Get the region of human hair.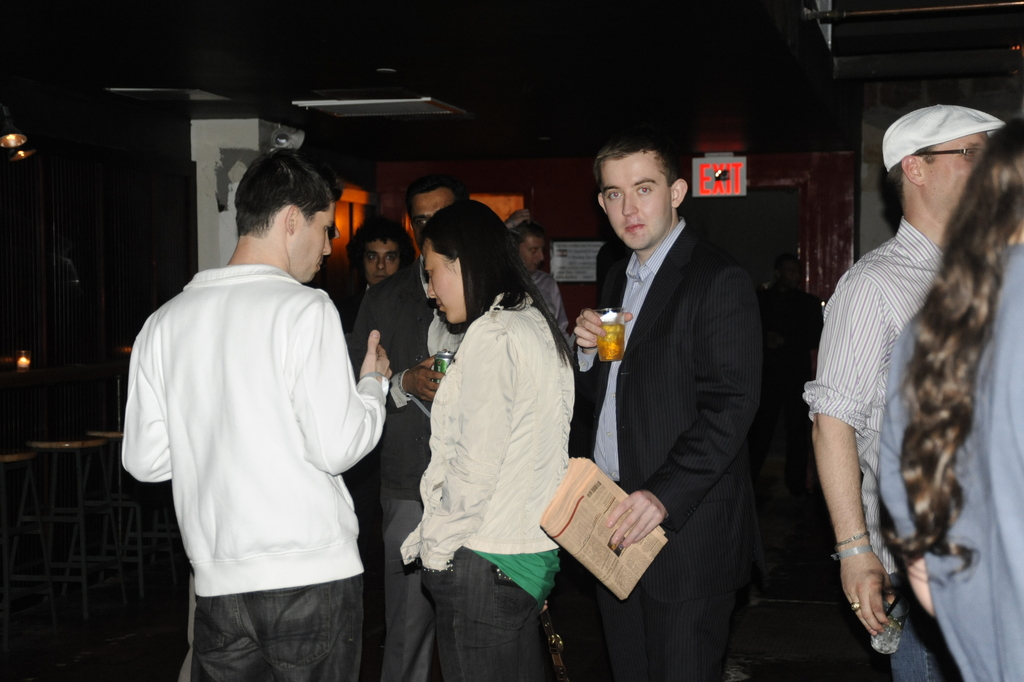
[233,143,343,238].
